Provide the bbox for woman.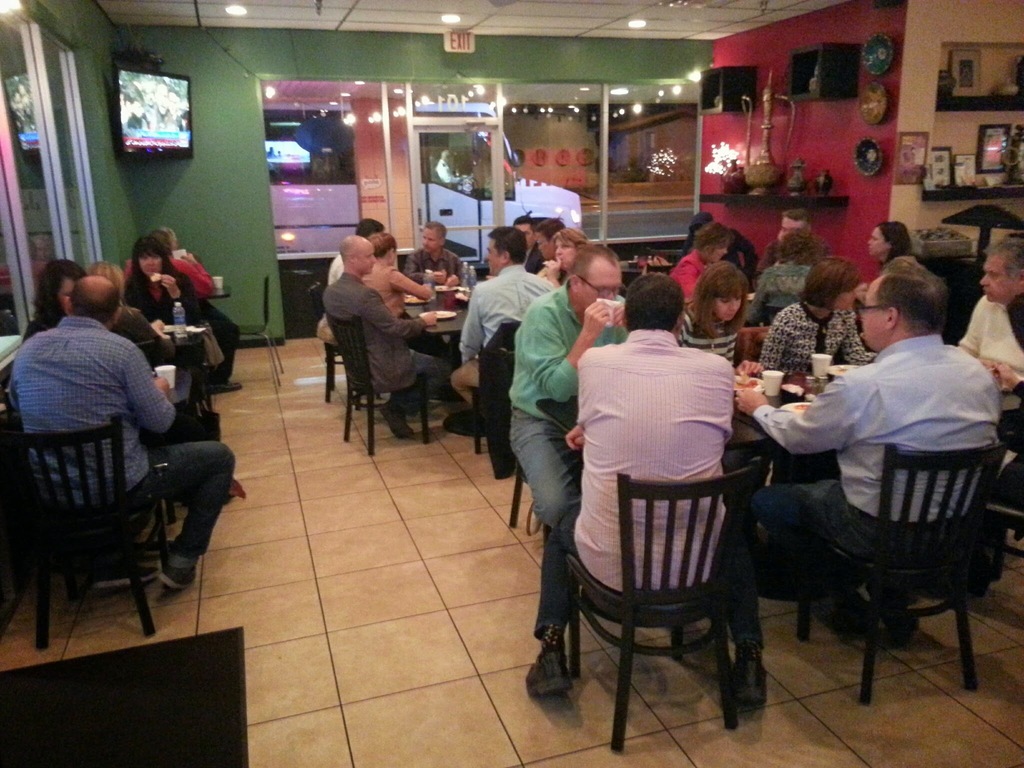
[x1=681, y1=262, x2=740, y2=365].
